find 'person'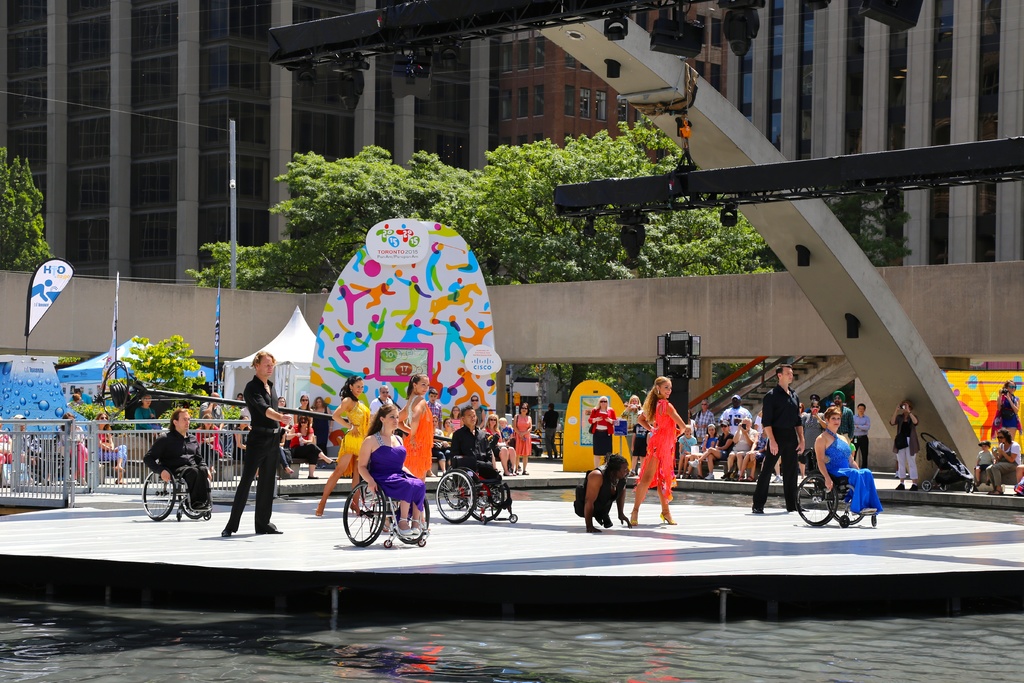
locate(353, 400, 426, 539)
